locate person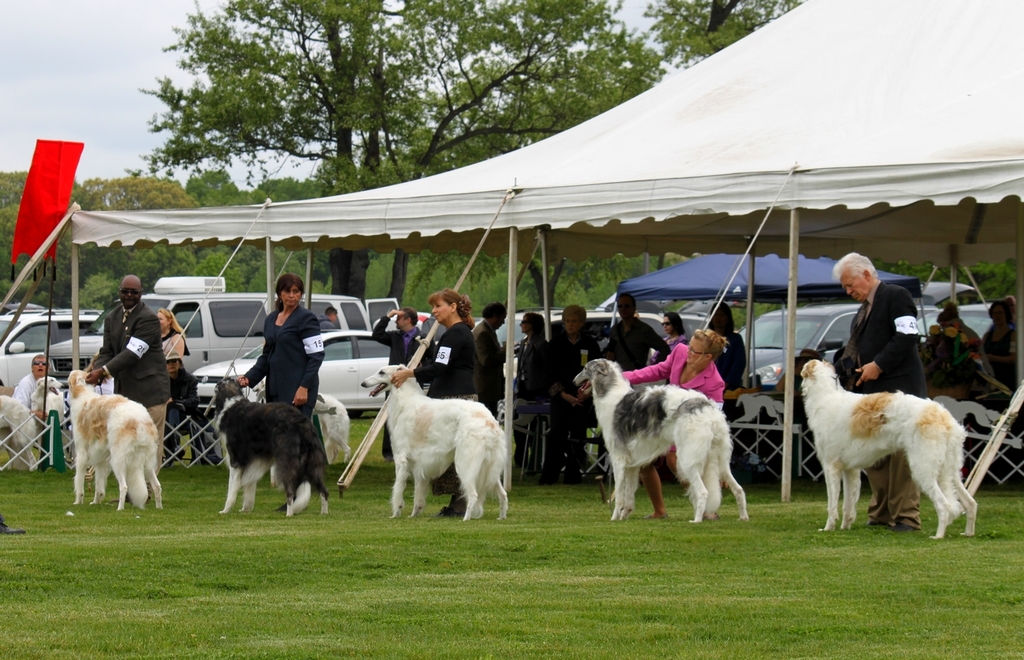
236,272,324,427
